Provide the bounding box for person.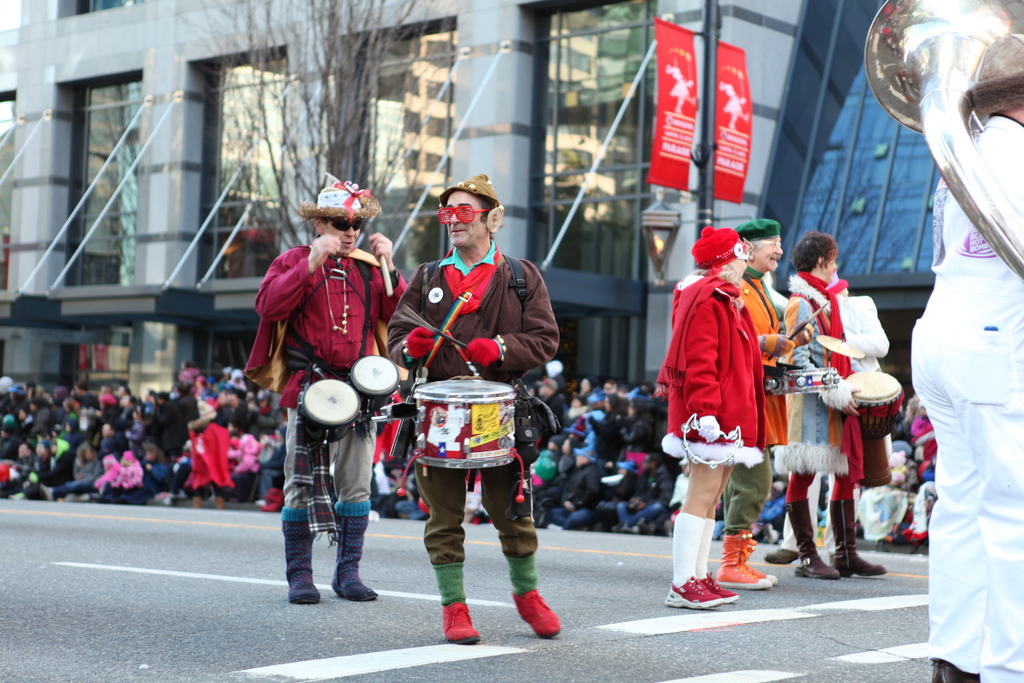
detection(0, 438, 36, 491).
